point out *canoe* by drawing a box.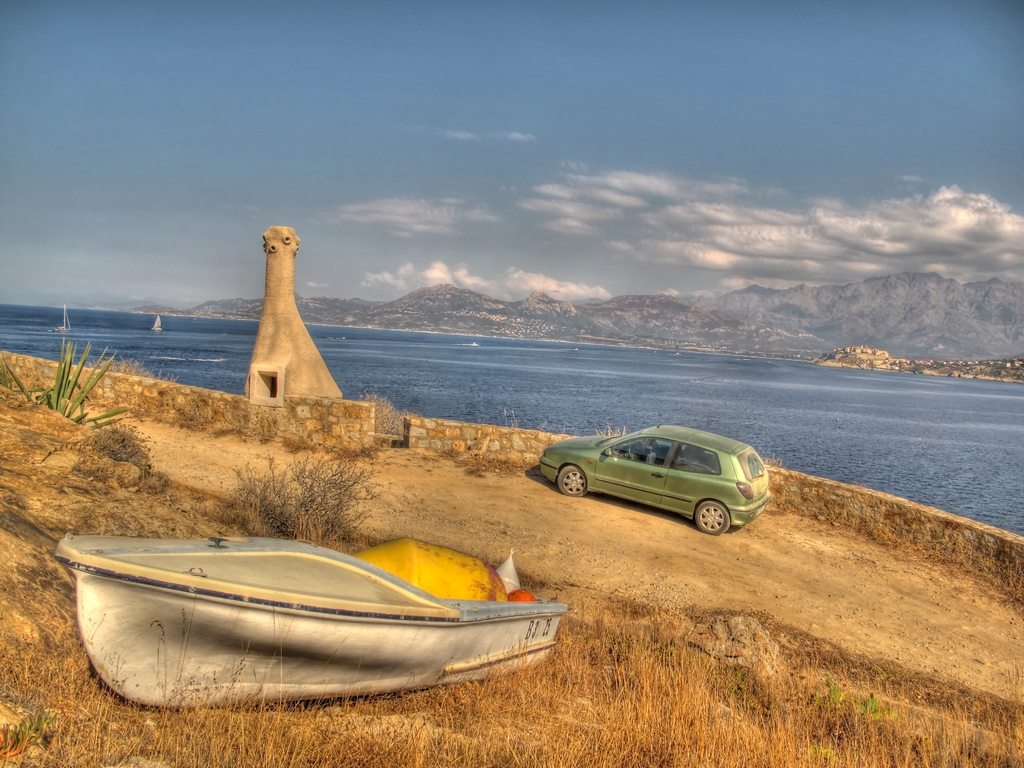
(51,550,562,710).
